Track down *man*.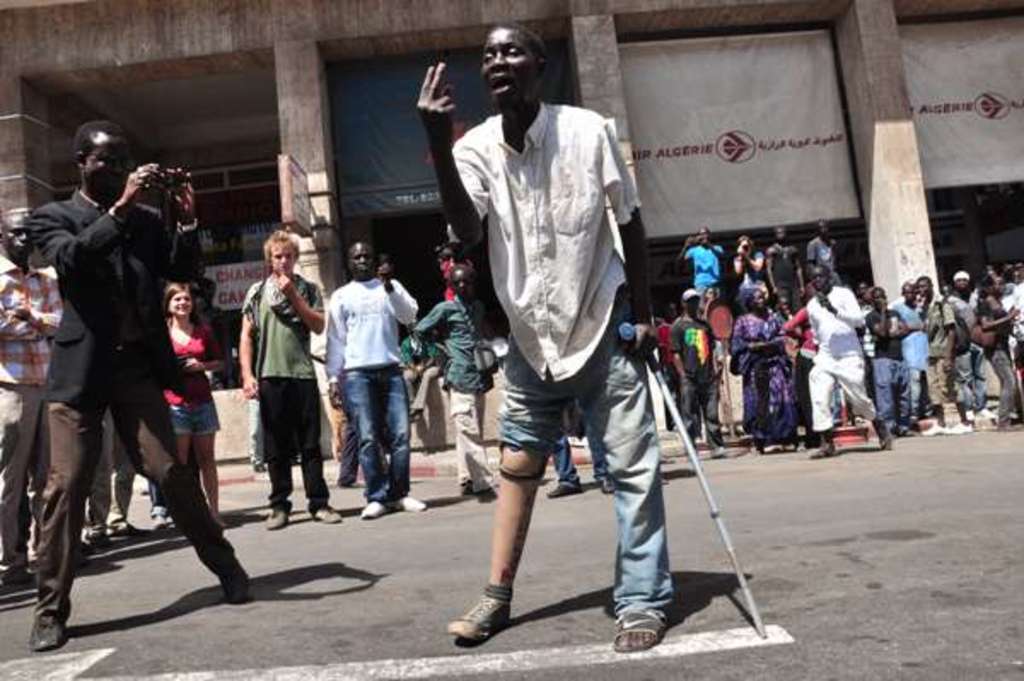
Tracked to [left=952, top=270, right=981, bottom=427].
